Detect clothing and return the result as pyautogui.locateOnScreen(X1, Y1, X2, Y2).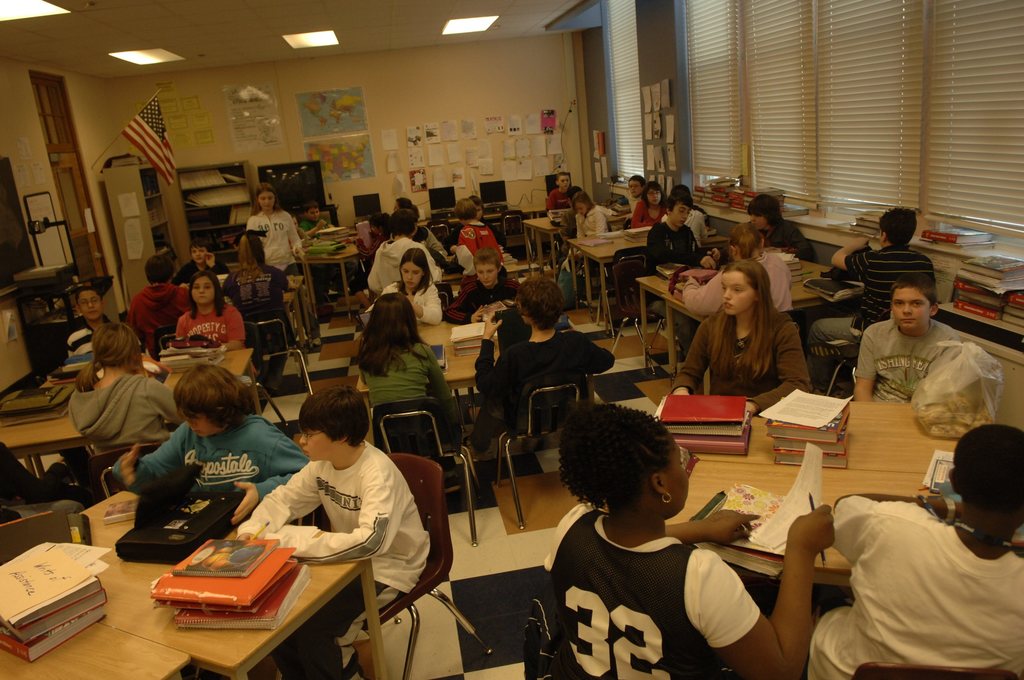
pyautogui.locateOnScreen(456, 219, 511, 266).
